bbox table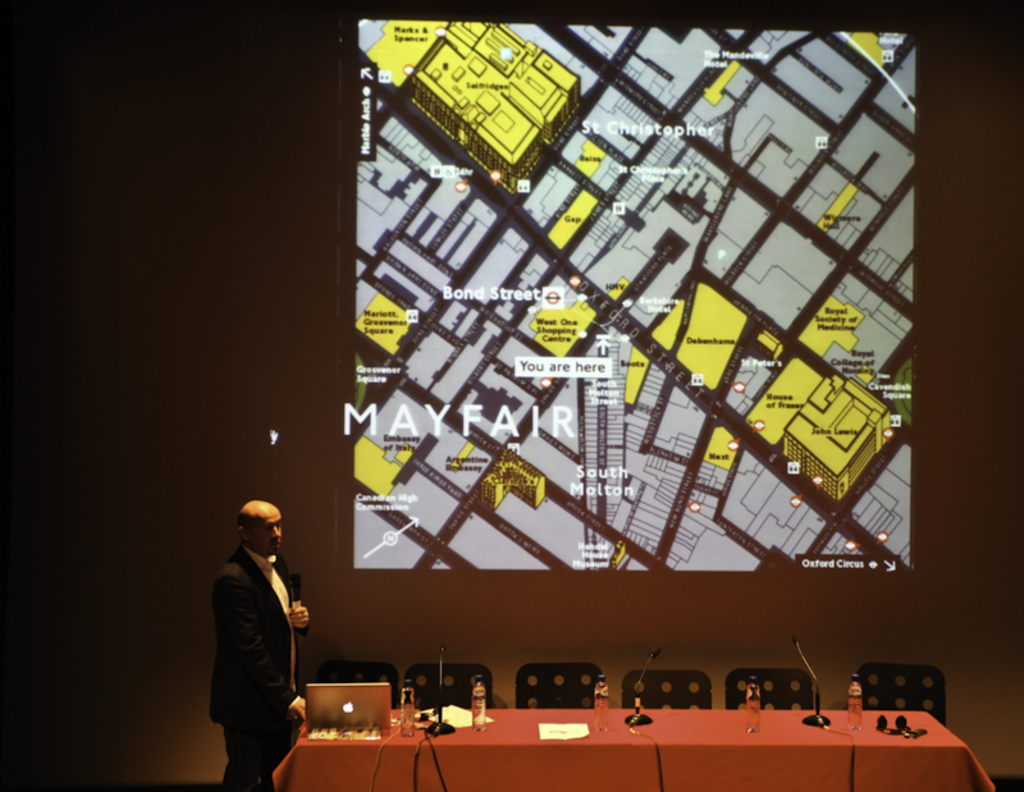
268/704/992/791
